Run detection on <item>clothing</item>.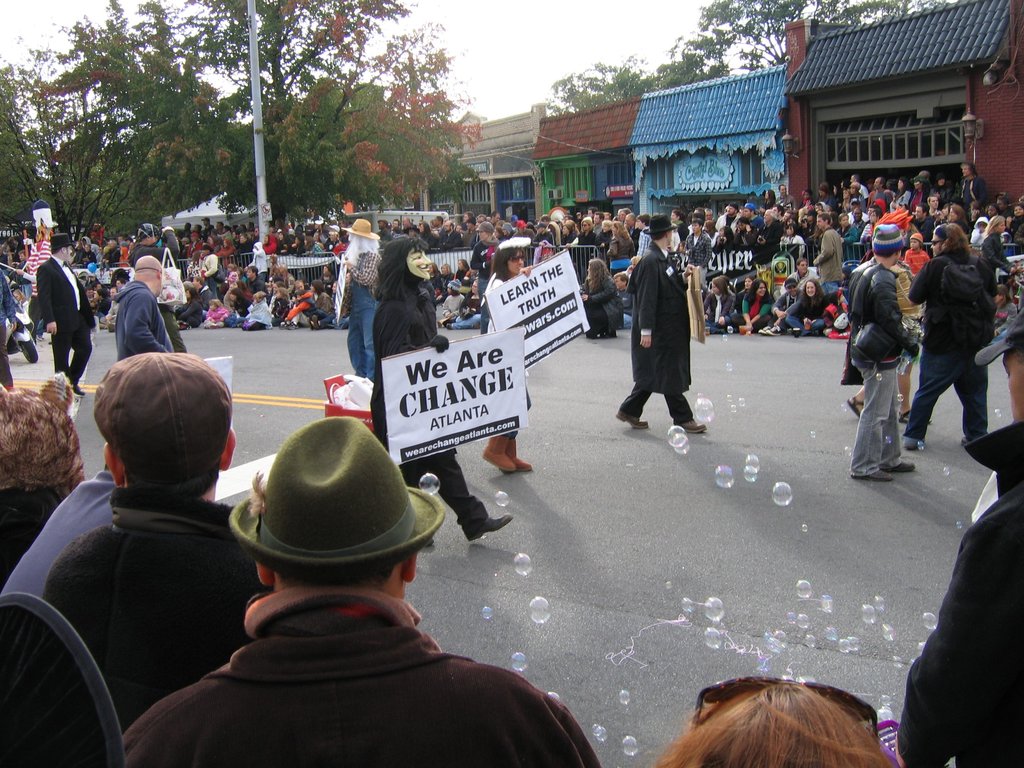
Result: [x1=892, y1=420, x2=1023, y2=767].
